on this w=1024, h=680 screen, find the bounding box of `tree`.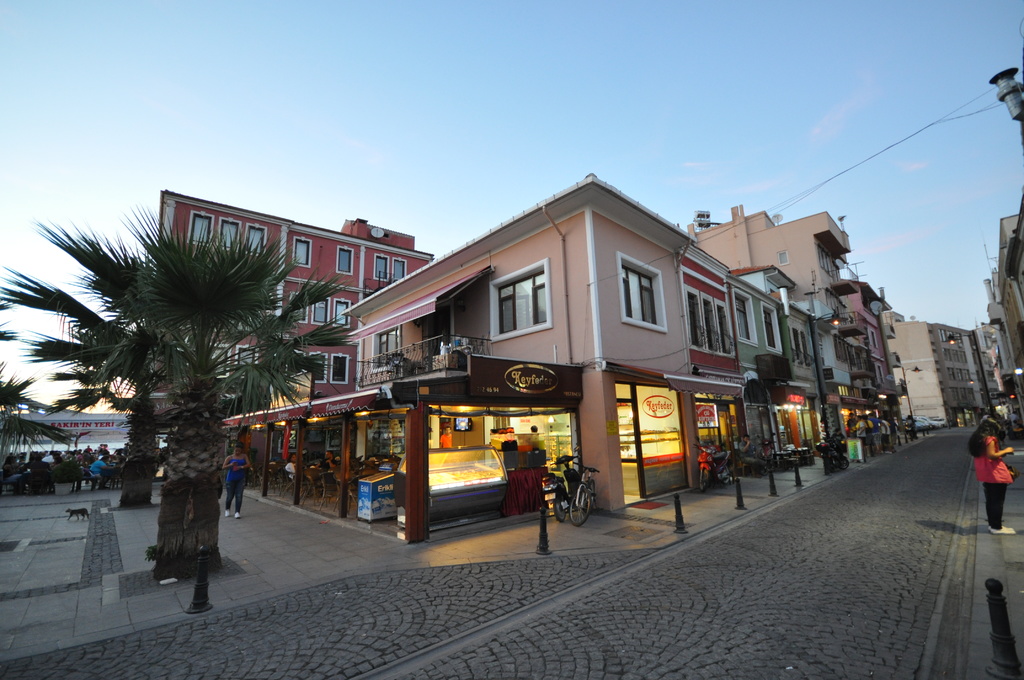
Bounding box: select_region(21, 188, 335, 559).
